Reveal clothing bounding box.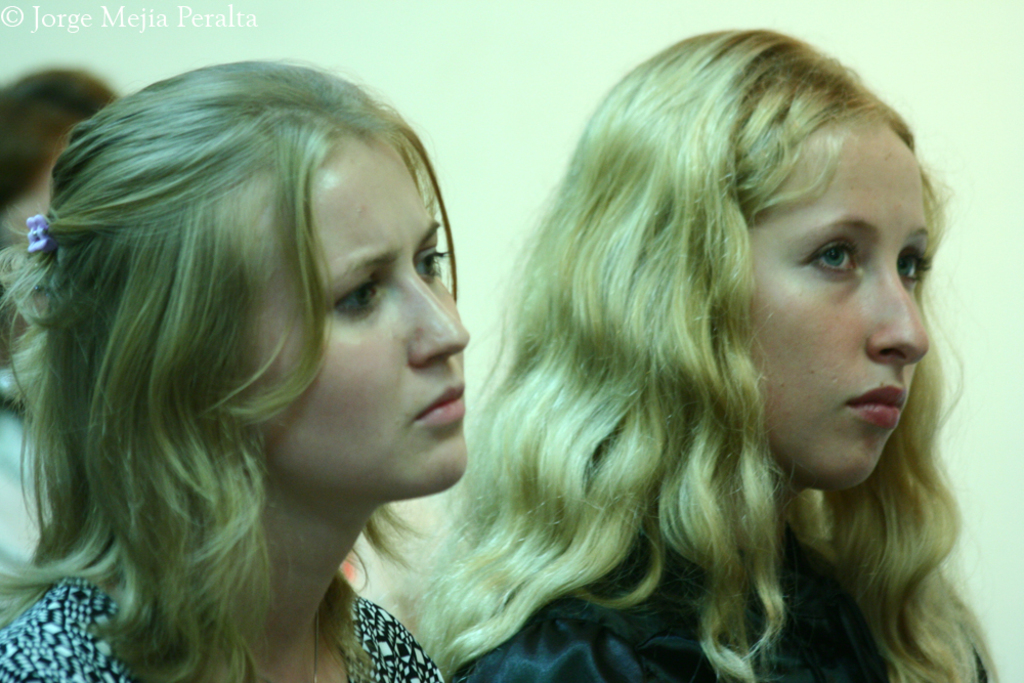
Revealed: rect(0, 369, 56, 568).
